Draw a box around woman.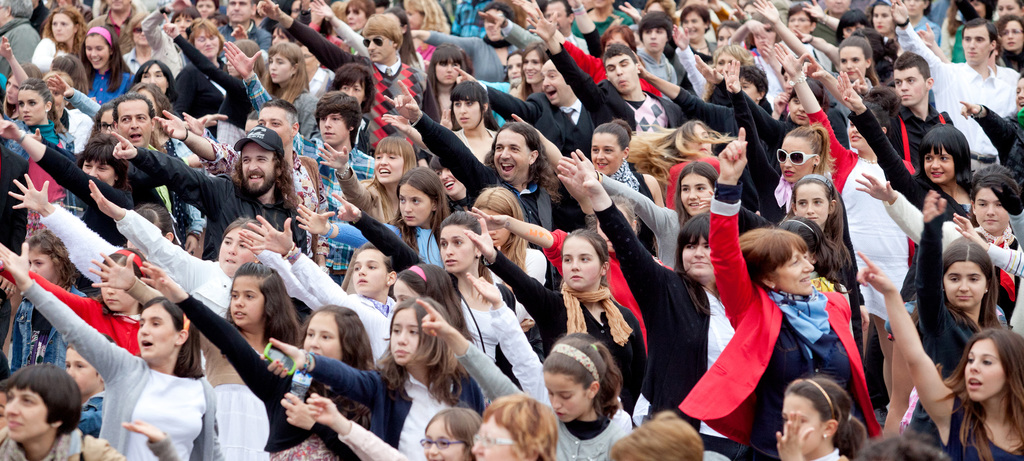
rect(680, 4, 730, 61).
